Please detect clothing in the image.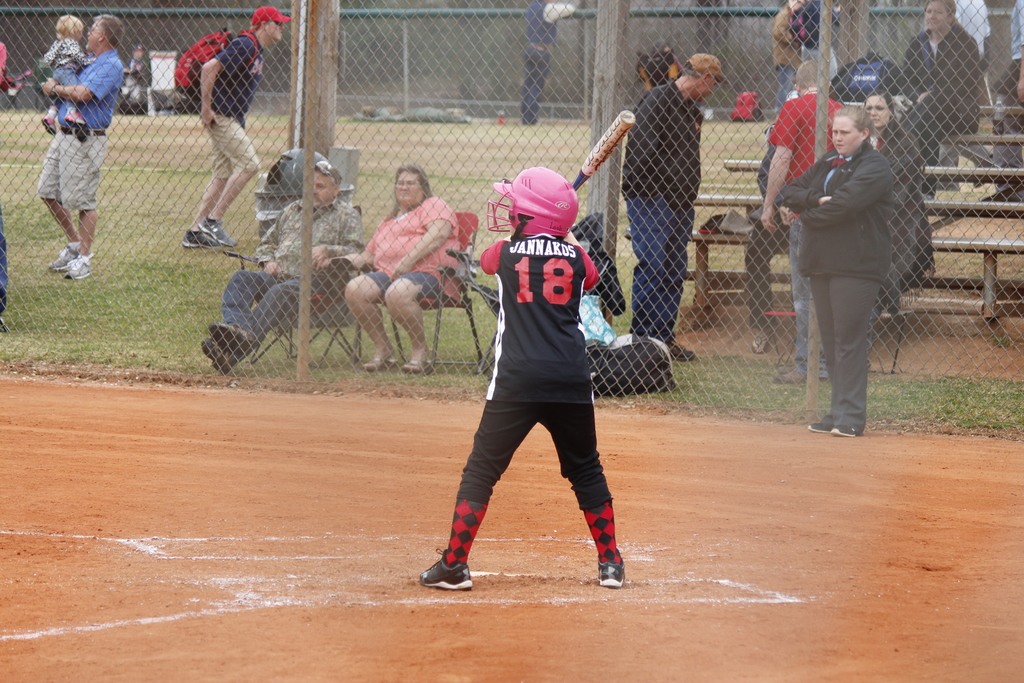
bbox(456, 400, 612, 511).
